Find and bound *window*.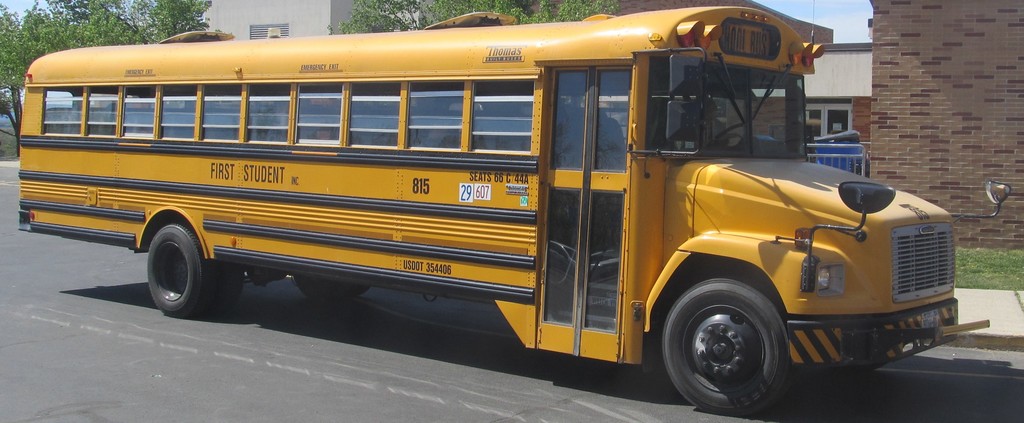
Bound: box(806, 103, 845, 141).
